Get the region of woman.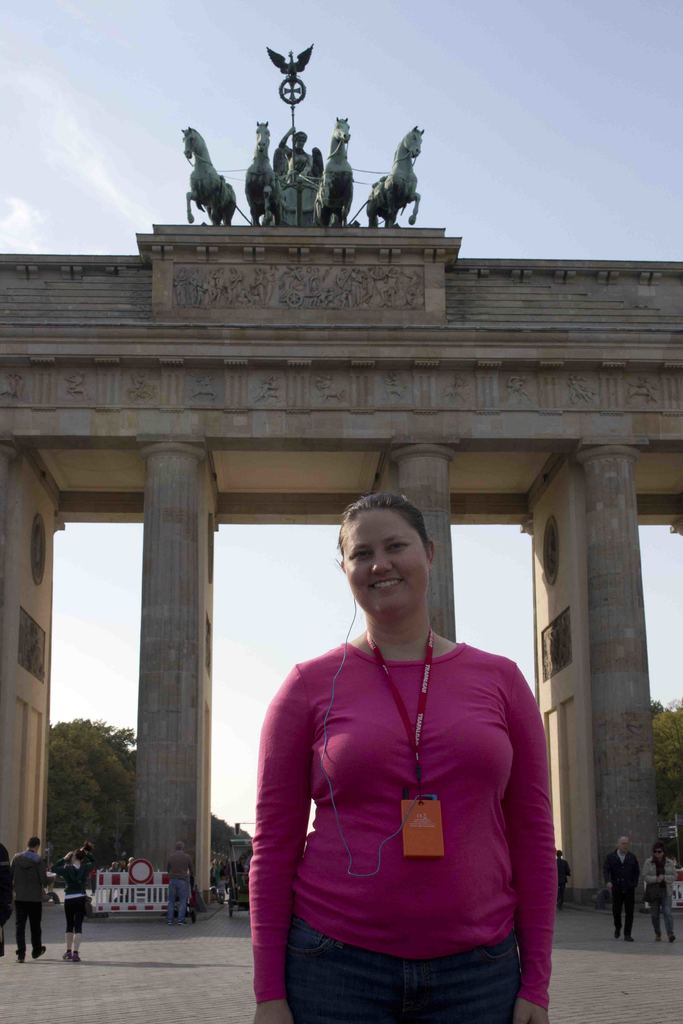
49,844,96,964.
